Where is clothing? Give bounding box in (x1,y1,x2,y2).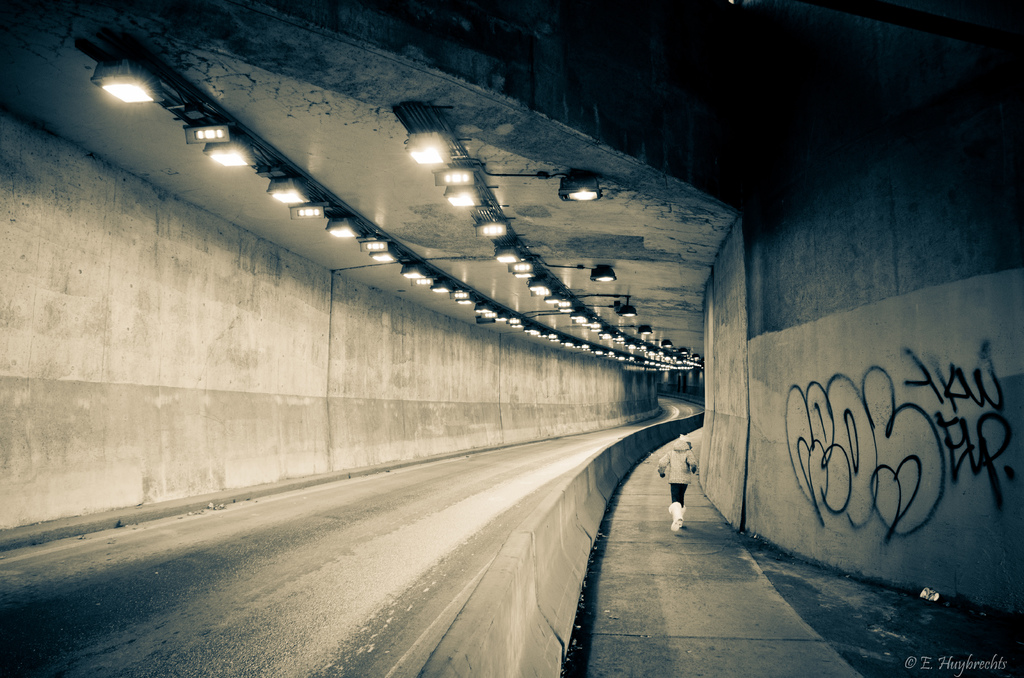
(659,439,703,486).
